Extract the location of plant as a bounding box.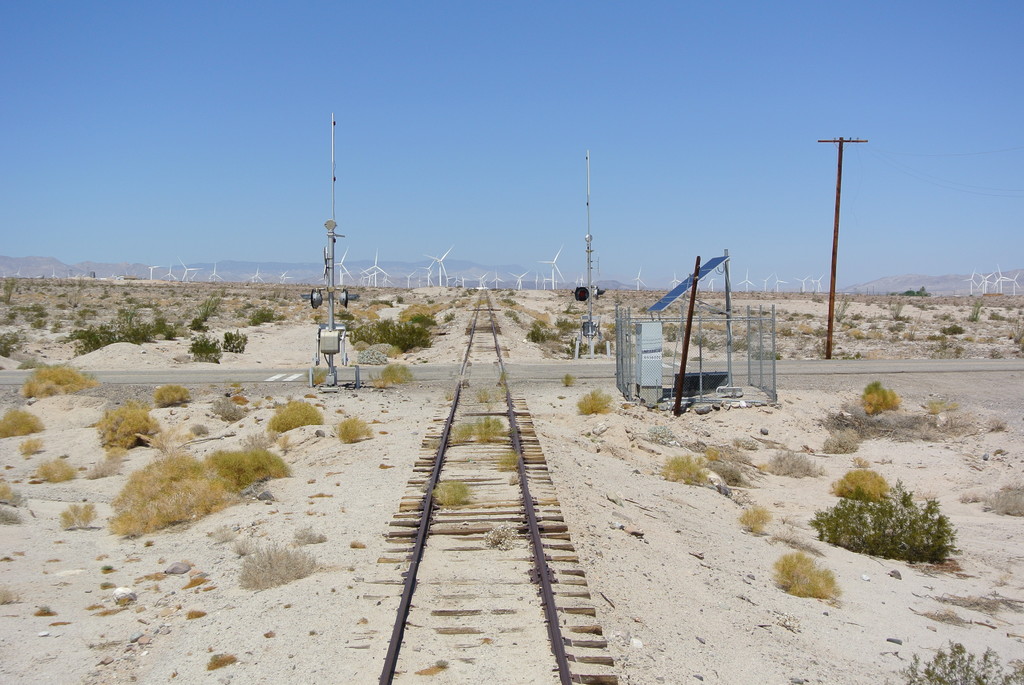
crop(493, 448, 520, 478).
